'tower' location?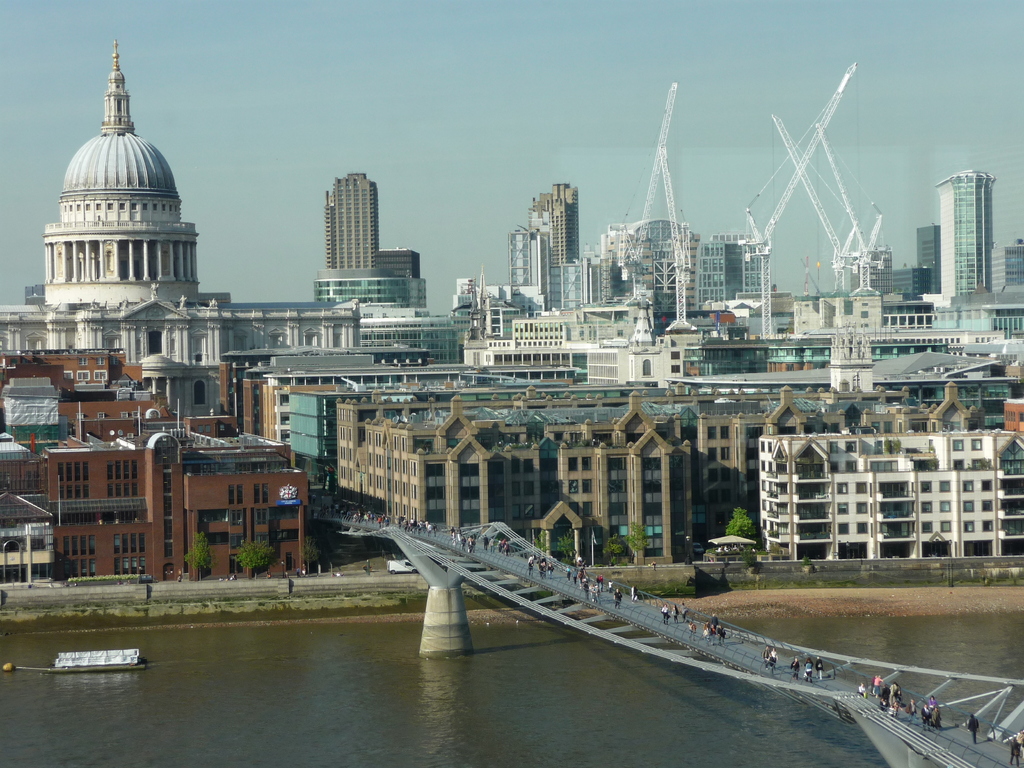
region(35, 29, 205, 296)
